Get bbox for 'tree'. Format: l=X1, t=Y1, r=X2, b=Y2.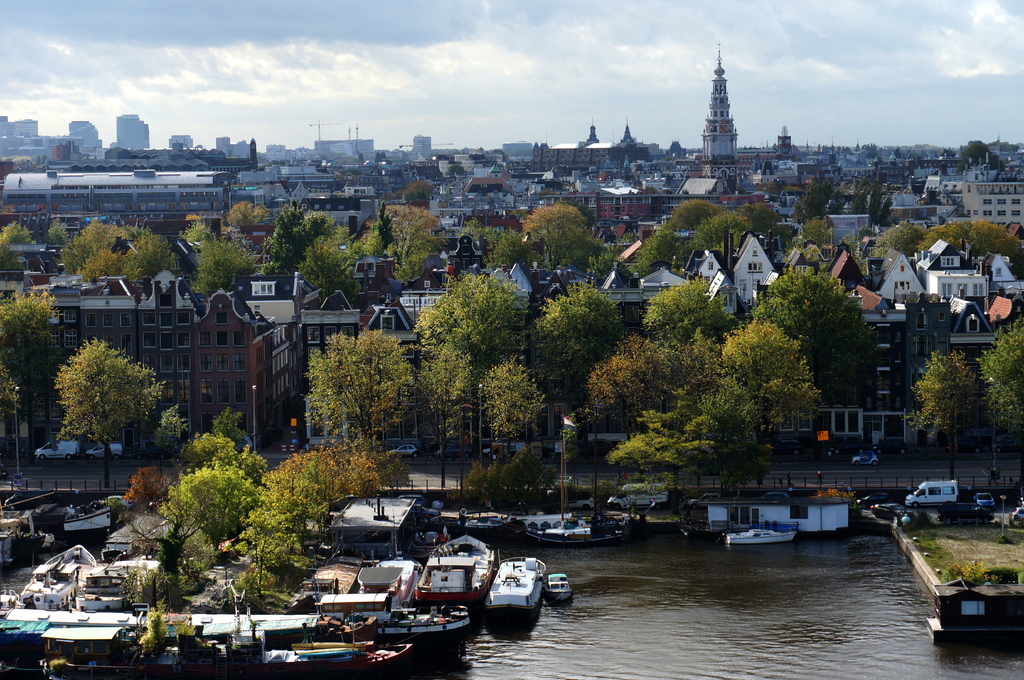
l=634, t=178, r=659, b=194.
